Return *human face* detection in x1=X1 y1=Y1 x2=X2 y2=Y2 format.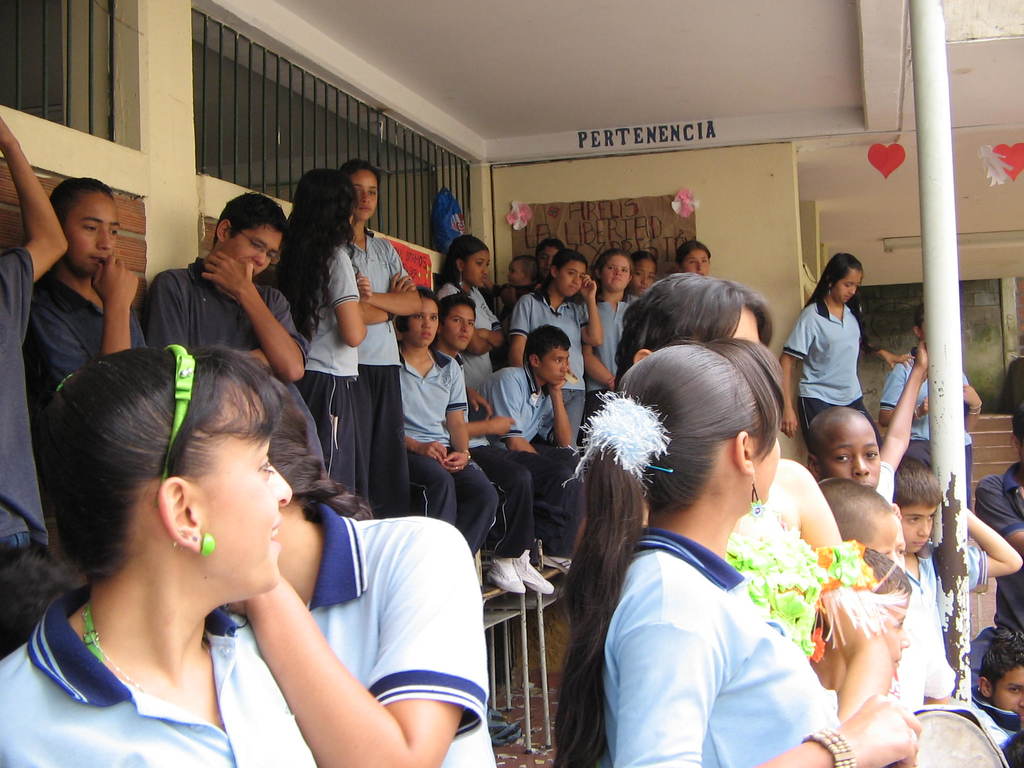
x1=193 y1=380 x2=291 y2=588.
